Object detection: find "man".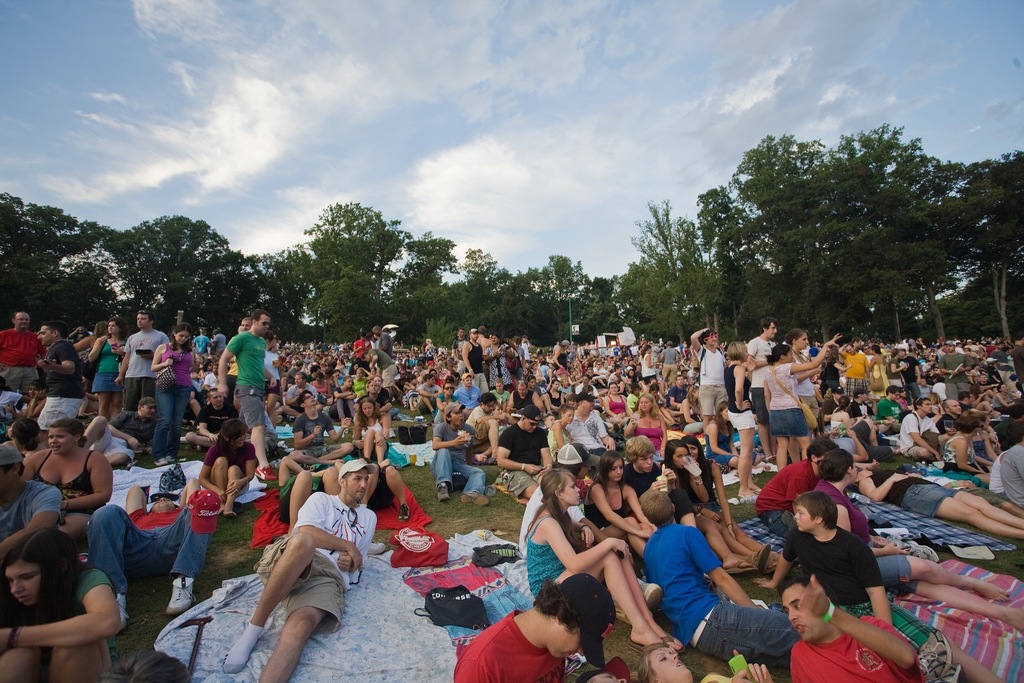
bbox(643, 489, 803, 661).
